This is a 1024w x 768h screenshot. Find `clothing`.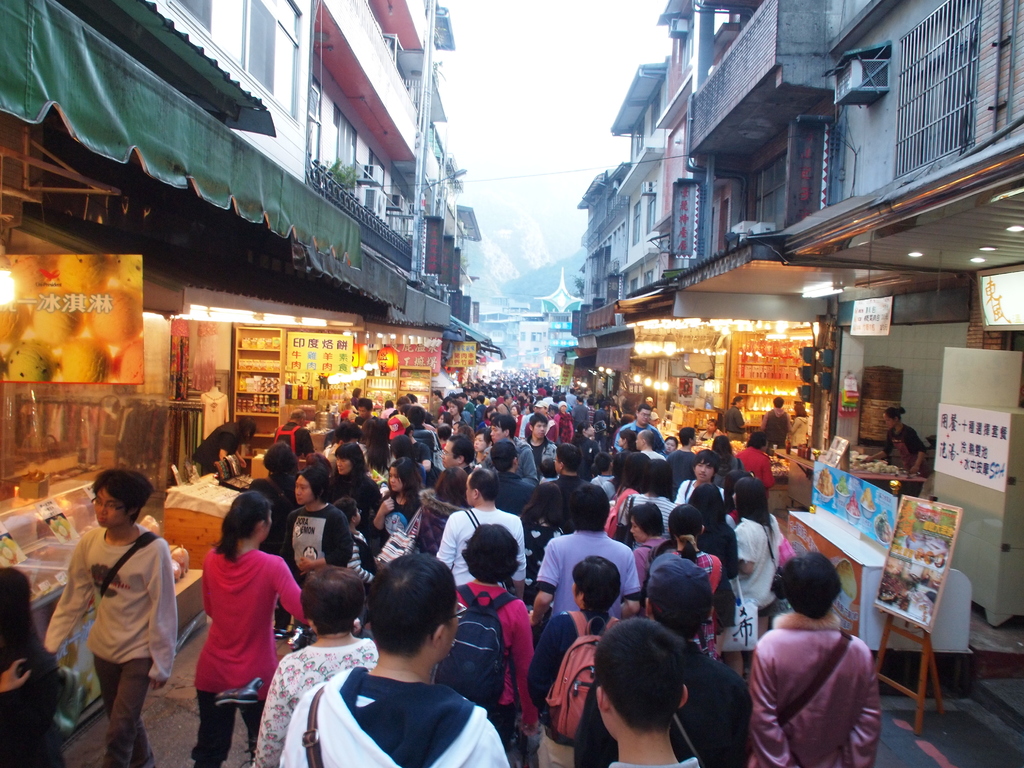
Bounding box: region(524, 522, 642, 620).
